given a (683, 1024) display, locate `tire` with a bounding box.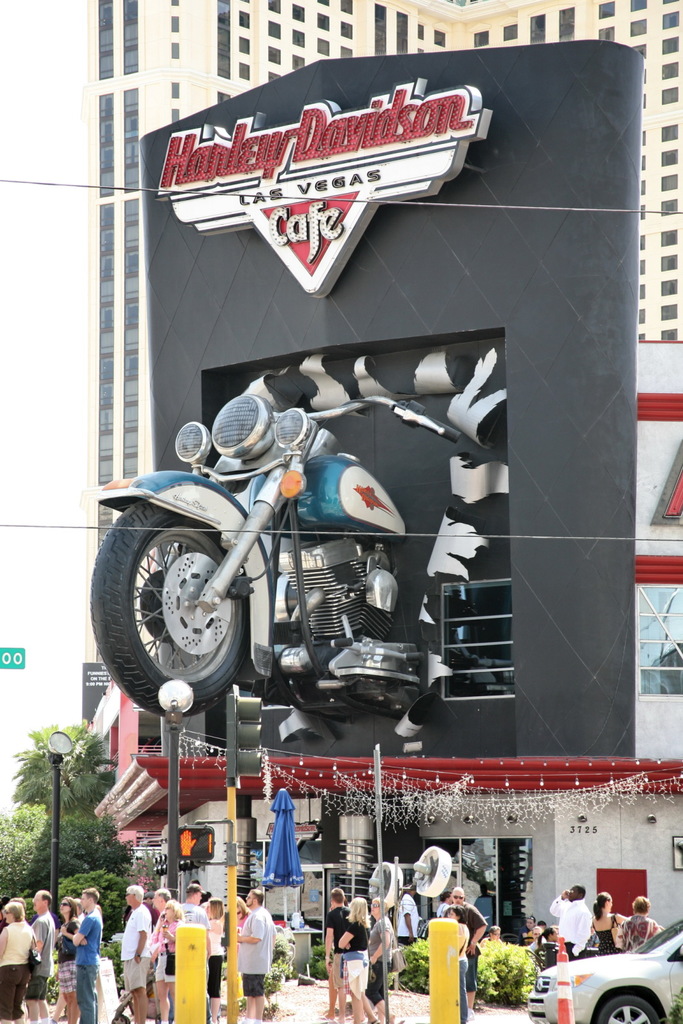
Located: locate(593, 996, 660, 1023).
